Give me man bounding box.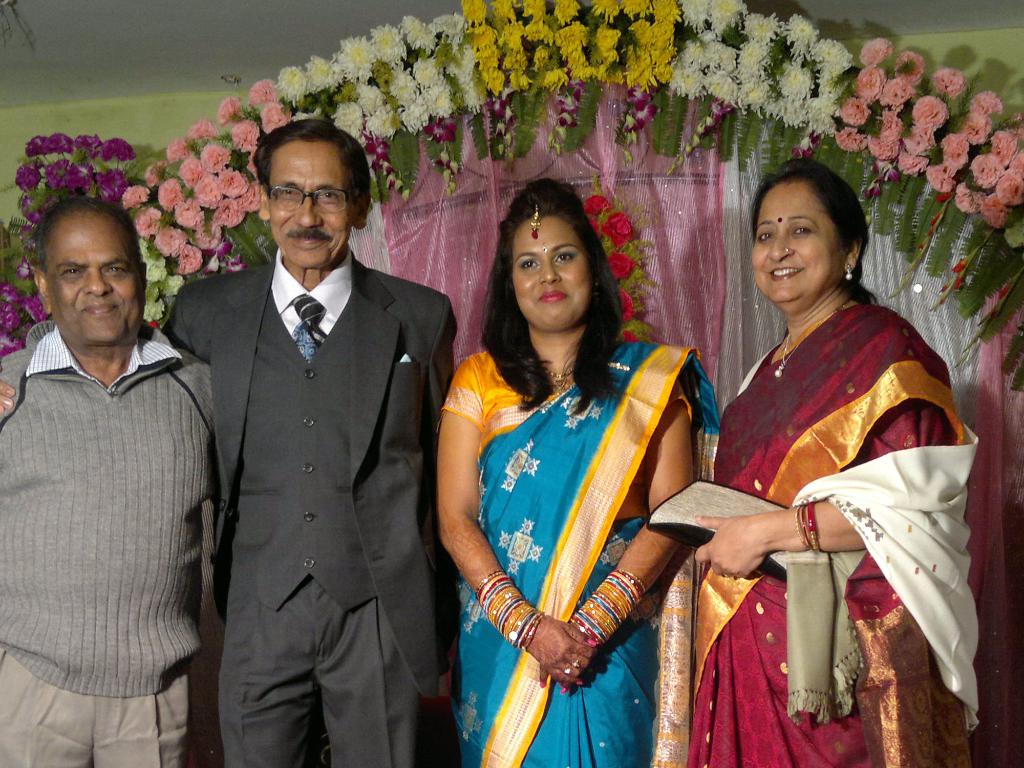
147, 122, 492, 767.
